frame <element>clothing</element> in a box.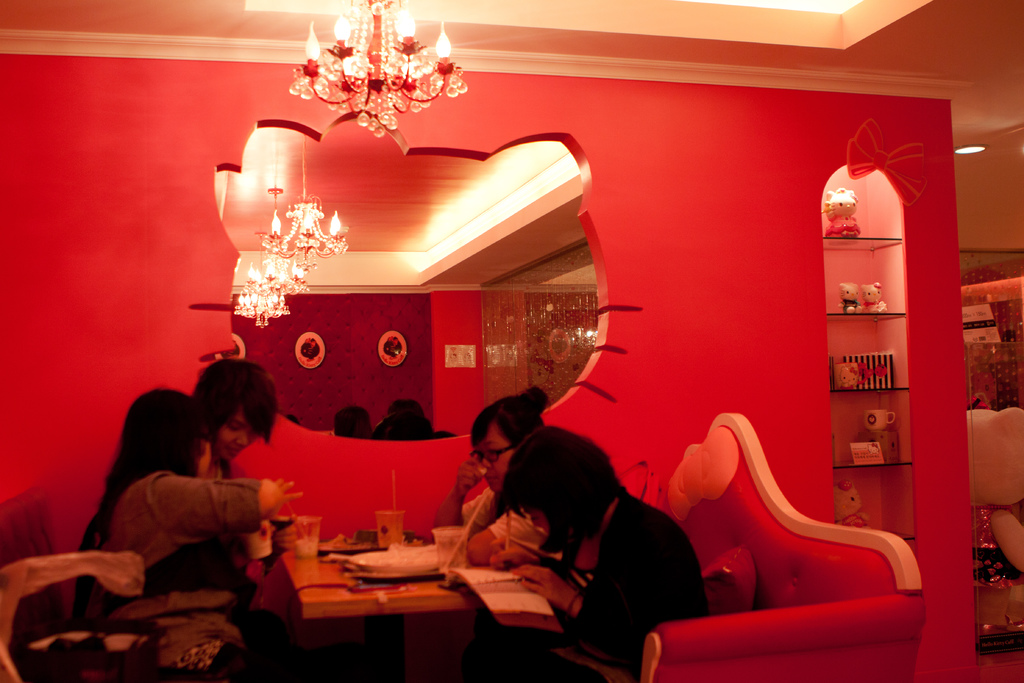
(x1=821, y1=213, x2=862, y2=240).
